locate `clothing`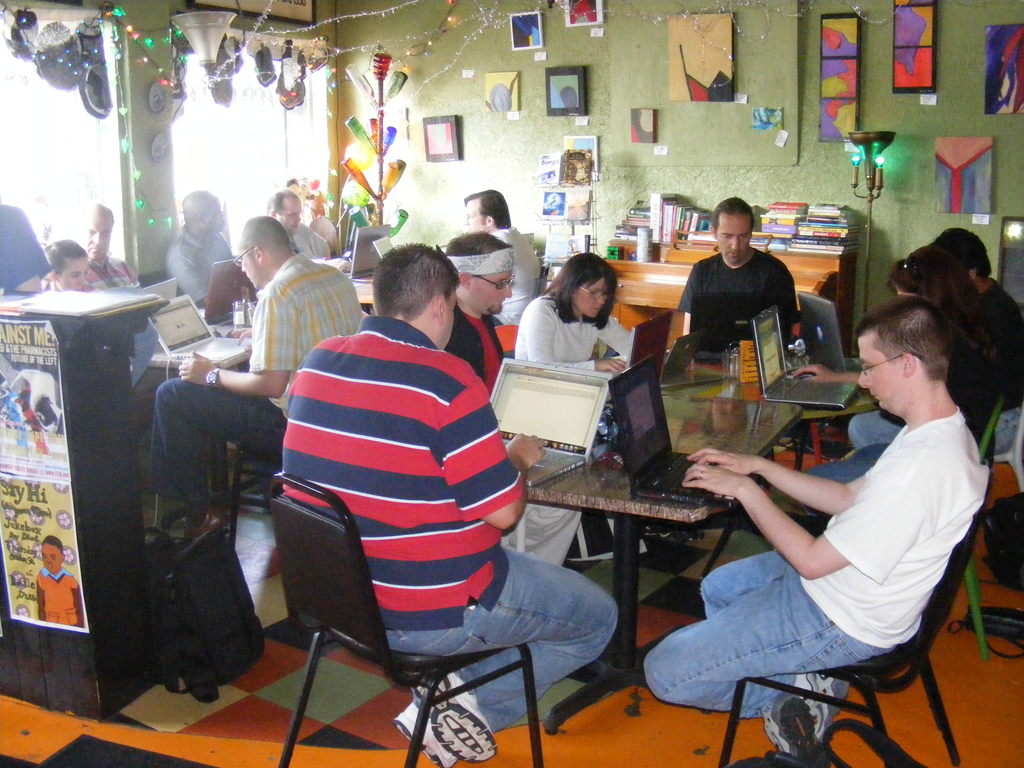
440,308,588,570
